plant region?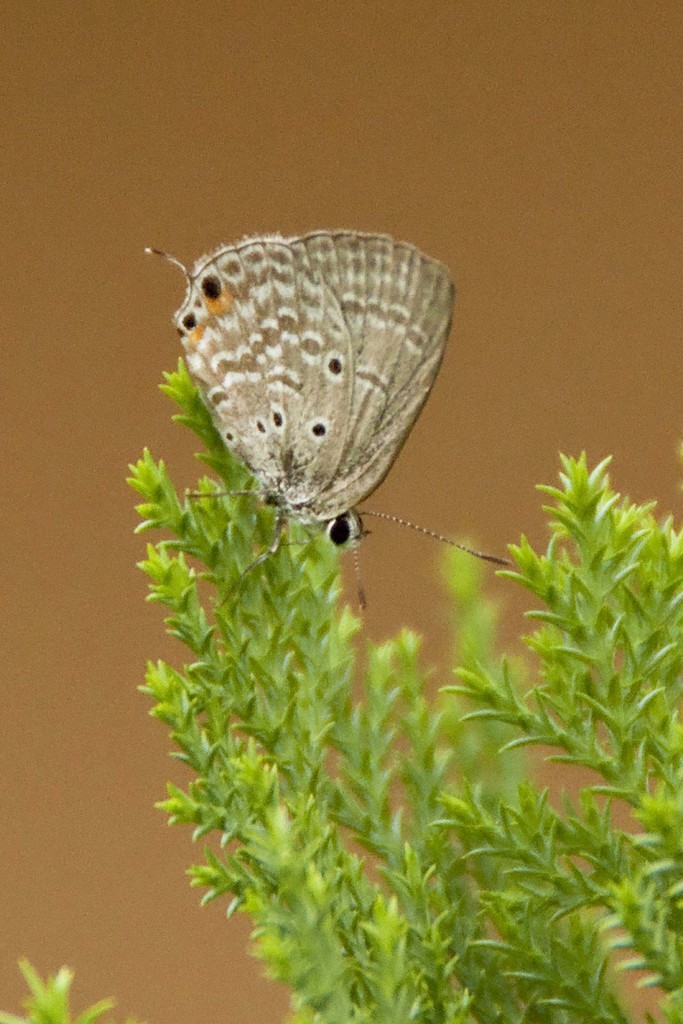
region(24, 291, 682, 1009)
